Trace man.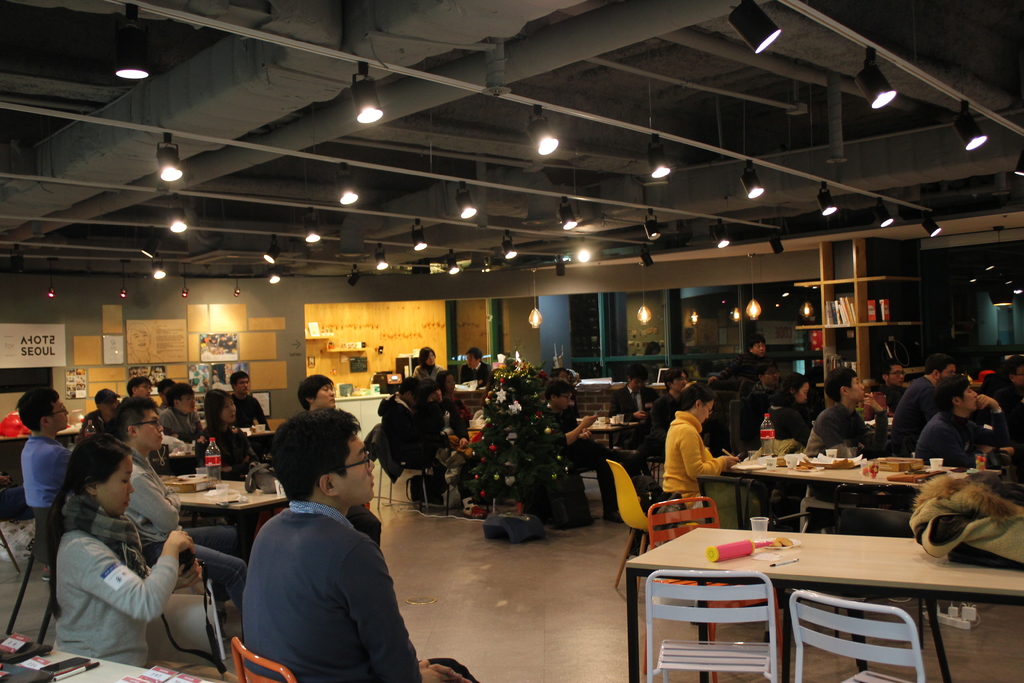
Traced to 649:366:688:450.
